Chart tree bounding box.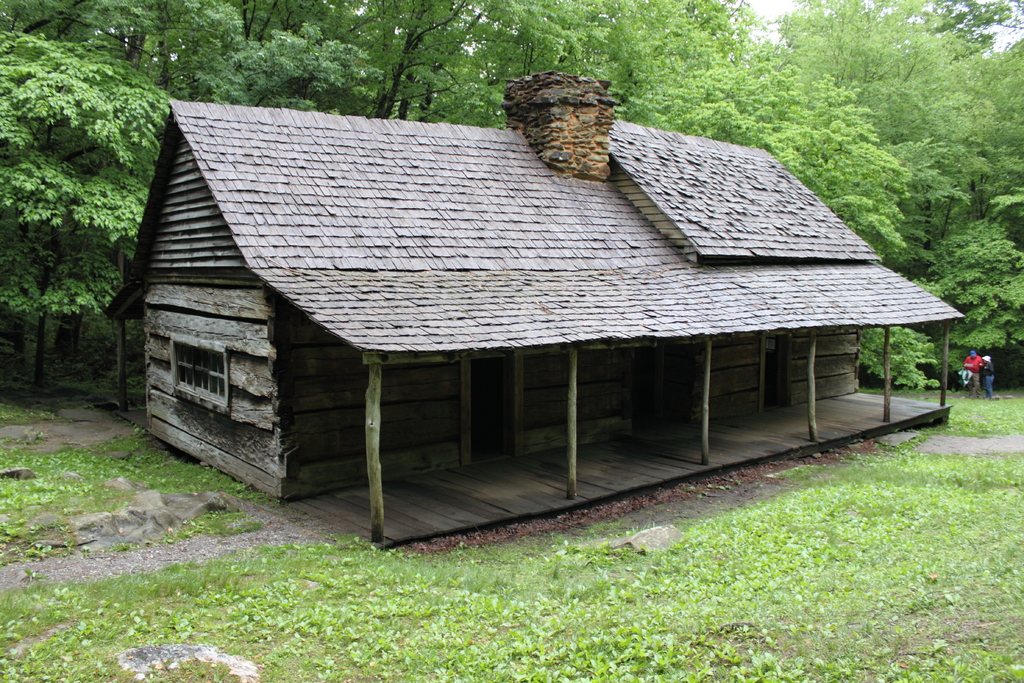
Charted: Rect(979, 38, 1023, 213).
